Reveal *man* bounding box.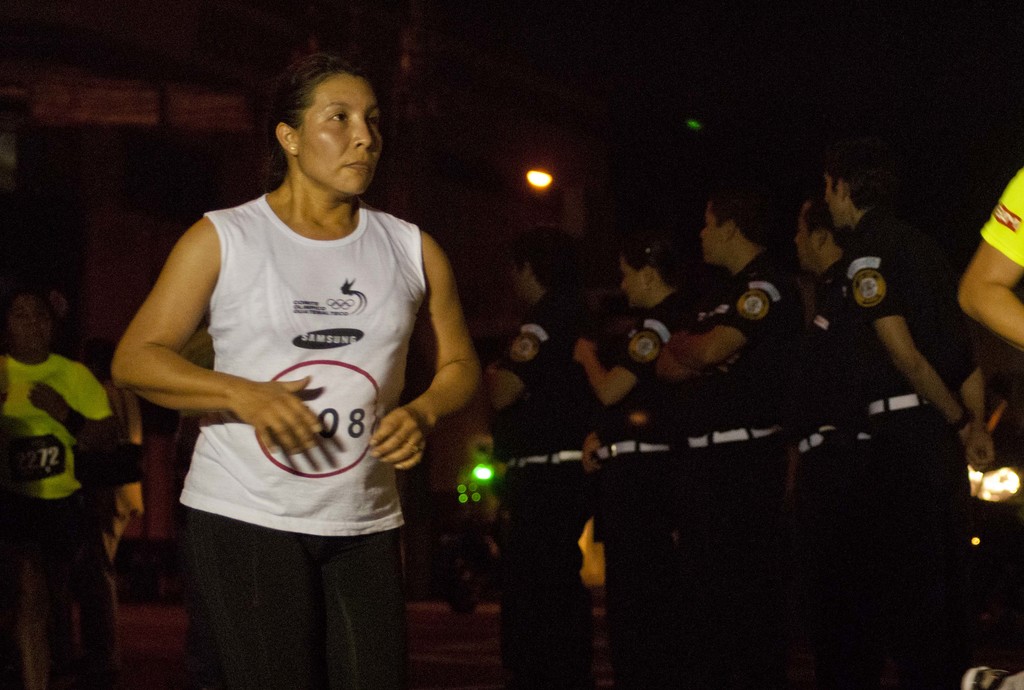
Revealed: [left=489, top=221, right=605, bottom=689].
